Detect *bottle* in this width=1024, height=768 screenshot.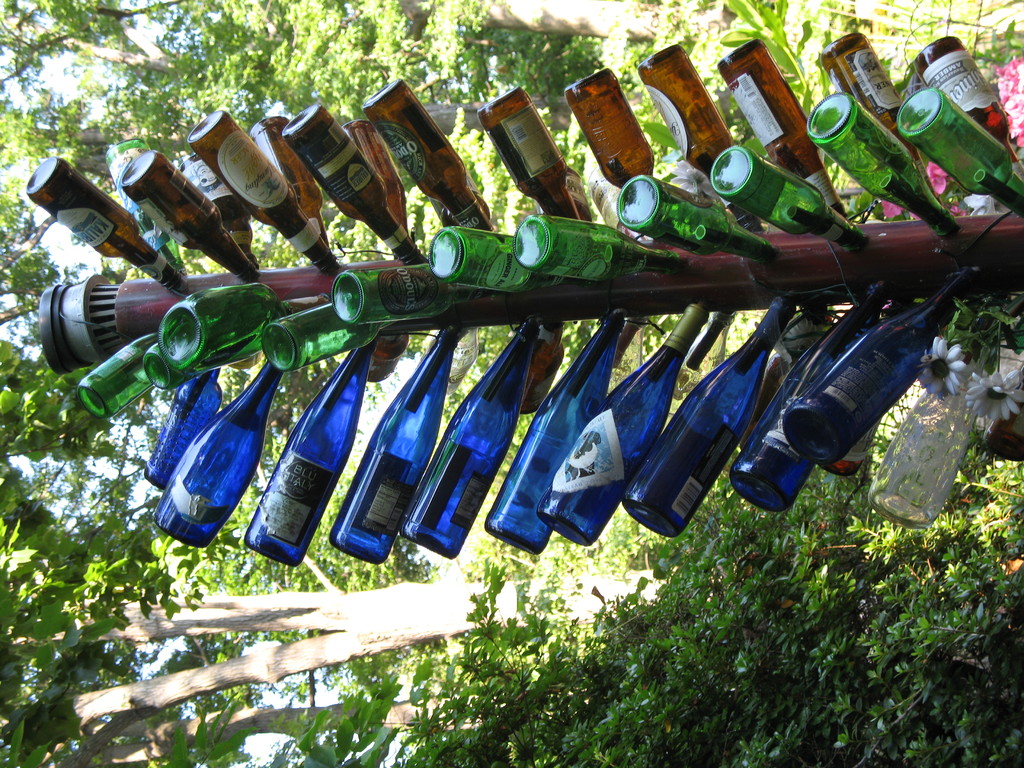
Detection: [x1=329, y1=326, x2=456, y2=565].
